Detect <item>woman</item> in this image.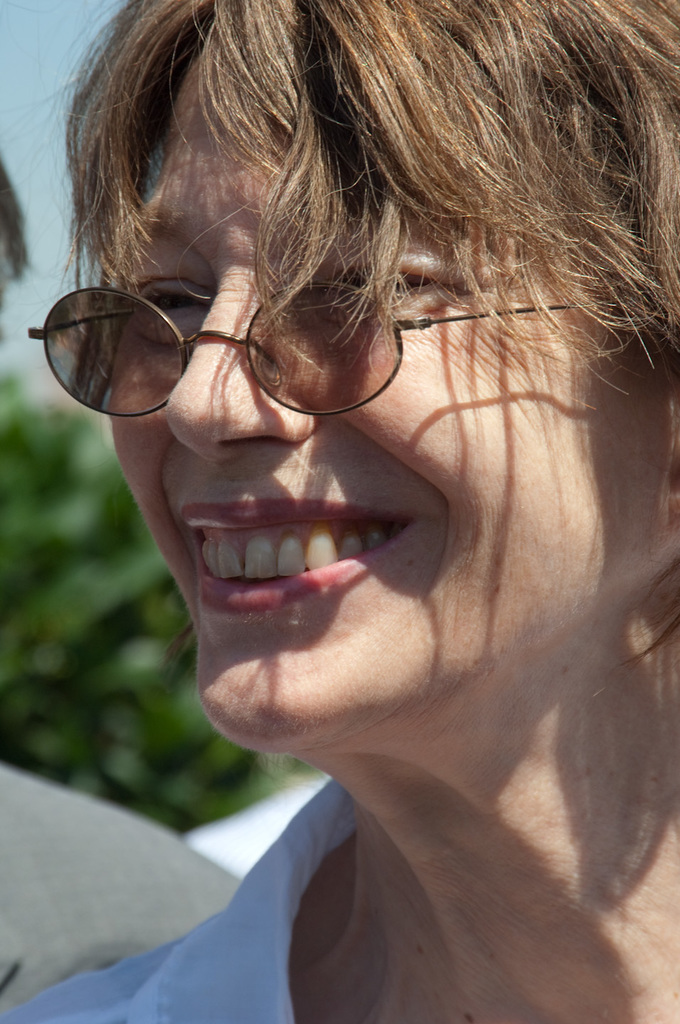
Detection: pyautogui.locateOnScreen(1, 41, 679, 985).
